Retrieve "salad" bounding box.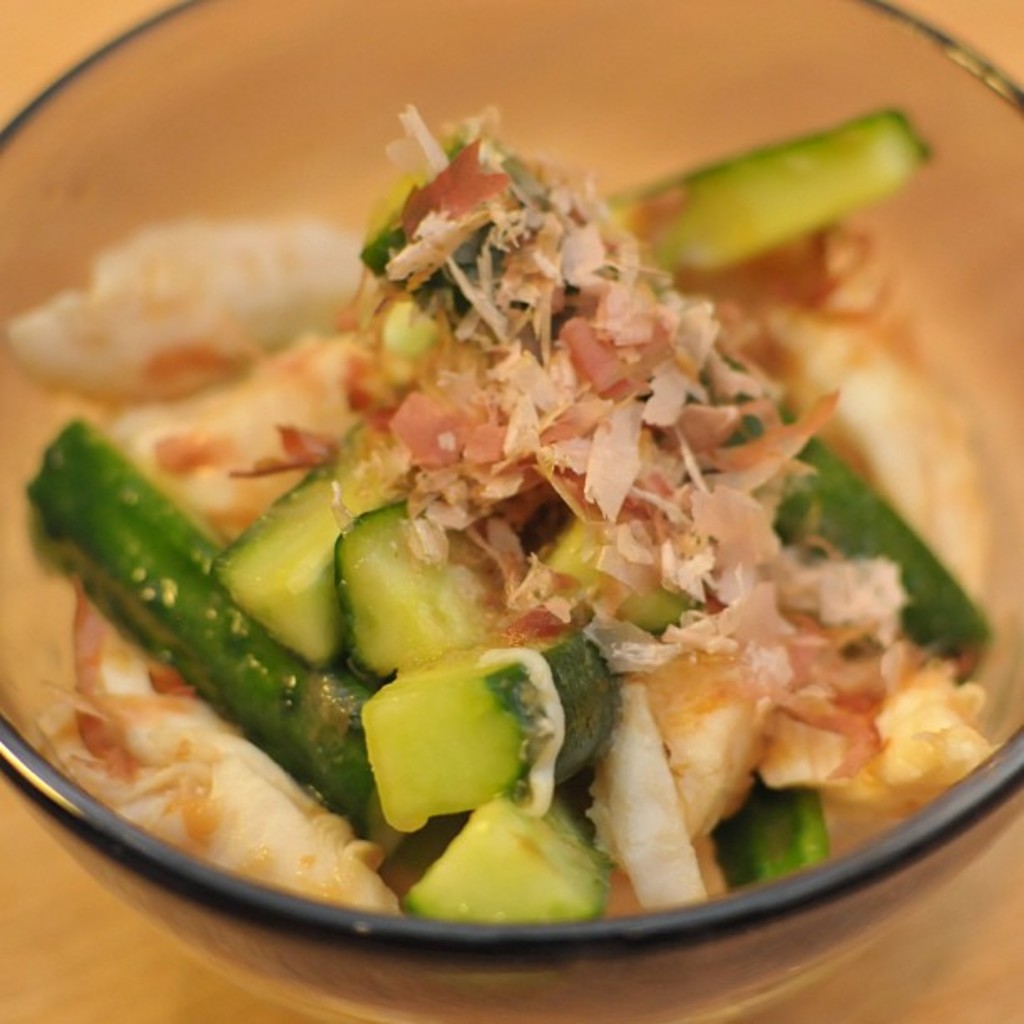
Bounding box: rect(0, 72, 1023, 952).
